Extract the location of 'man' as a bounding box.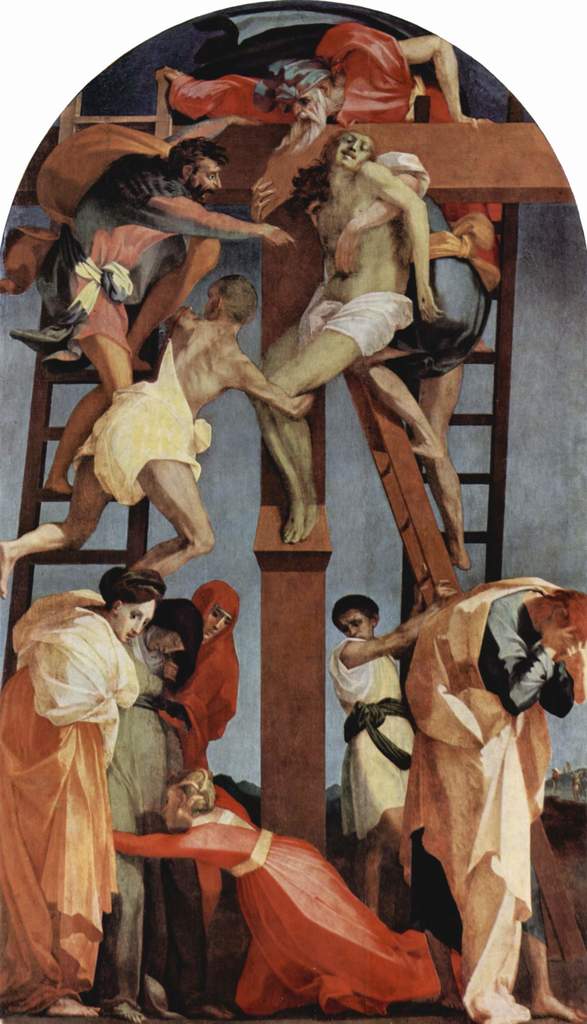
[left=0, top=272, right=314, bottom=602].
